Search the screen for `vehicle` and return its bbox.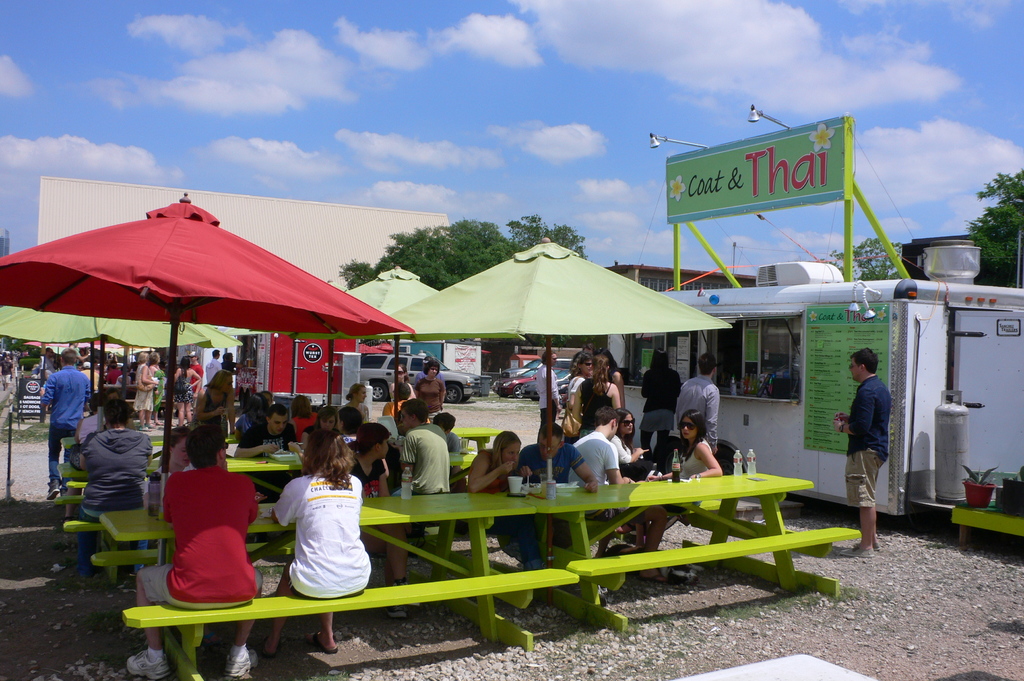
Found: box=[521, 369, 571, 401].
